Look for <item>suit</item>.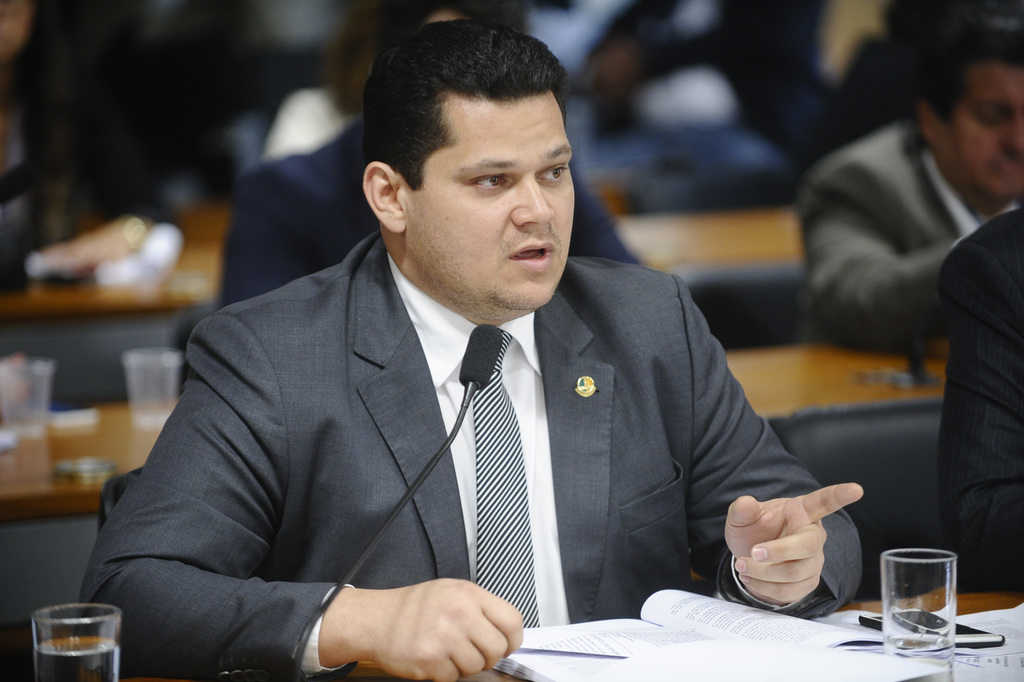
Found: (x1=215, y1=116, x2=642, y2=313).
